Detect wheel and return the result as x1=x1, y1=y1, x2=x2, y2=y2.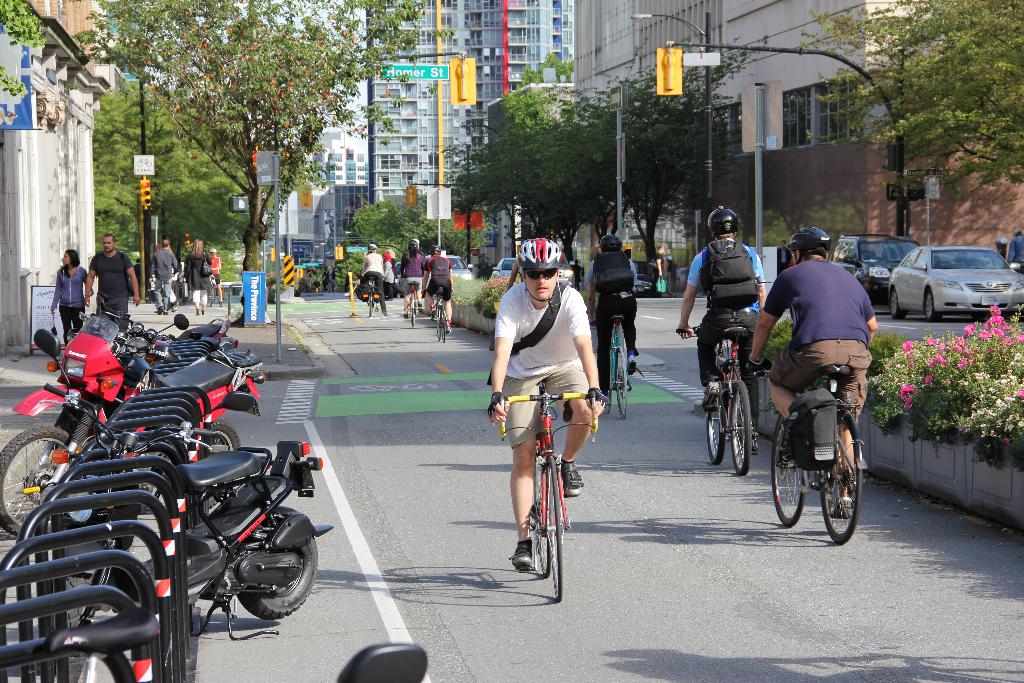
x1=731, y1=378, x2=753, y2=477.
